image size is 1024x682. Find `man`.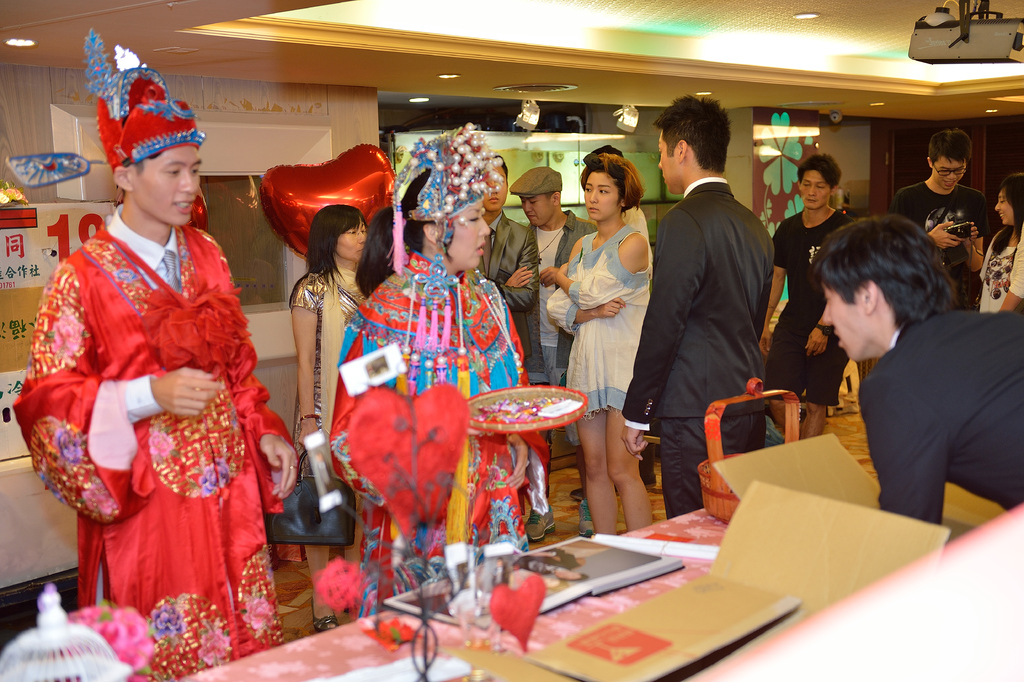
[472, 147, 534, 356].
